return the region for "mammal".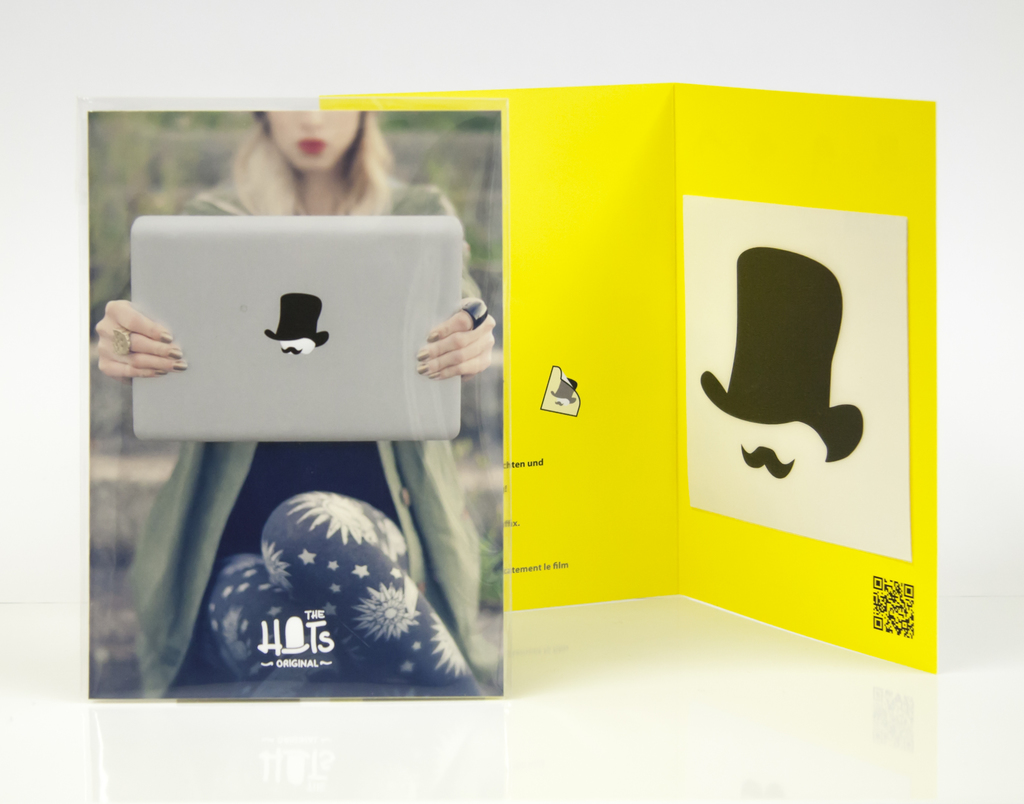
box=[95, 114, 497, 698].
